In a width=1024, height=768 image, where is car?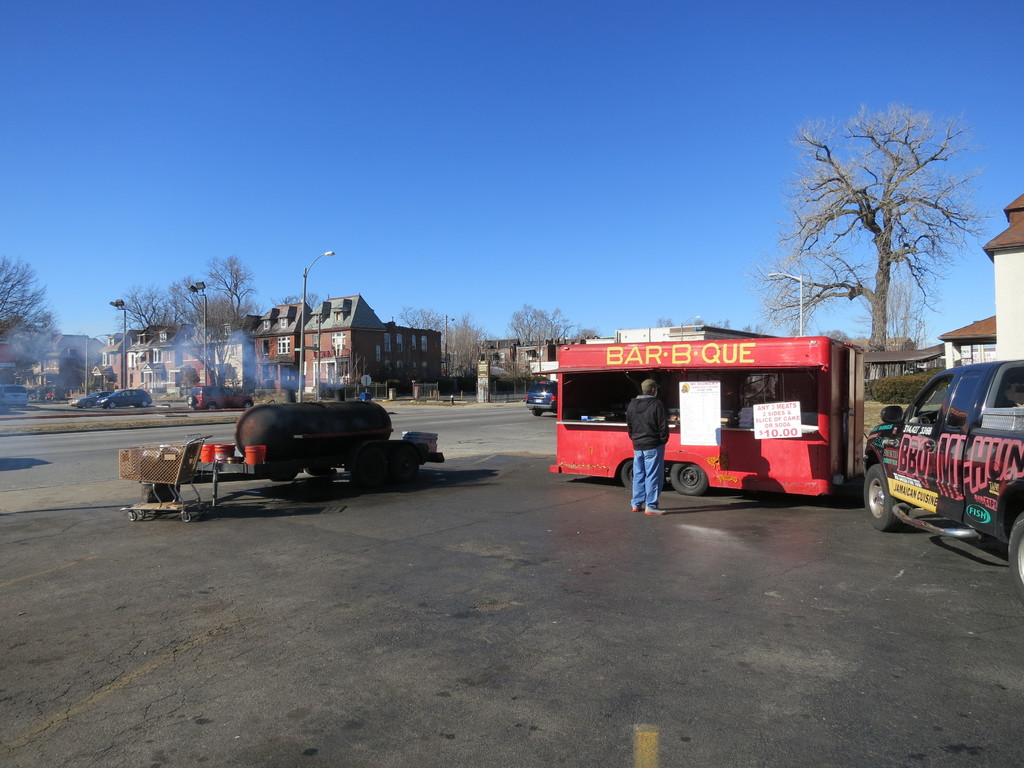
bbox(76, 388, 116, 405).
